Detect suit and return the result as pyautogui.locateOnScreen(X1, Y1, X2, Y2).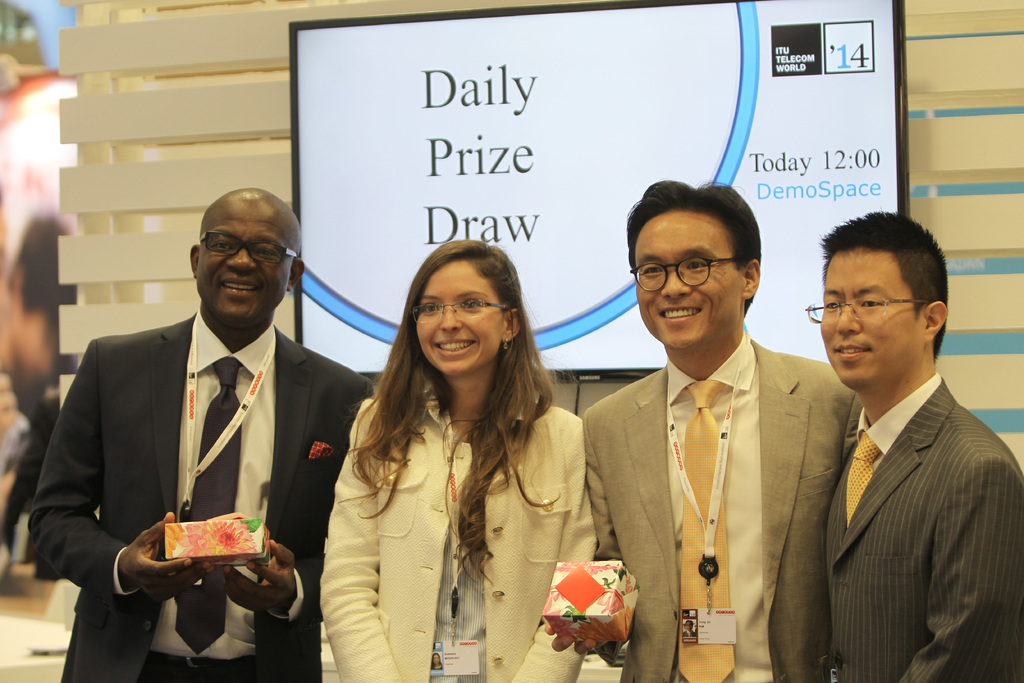
pyautogui.locateOnScreen(824, 367, 1023, 682).
